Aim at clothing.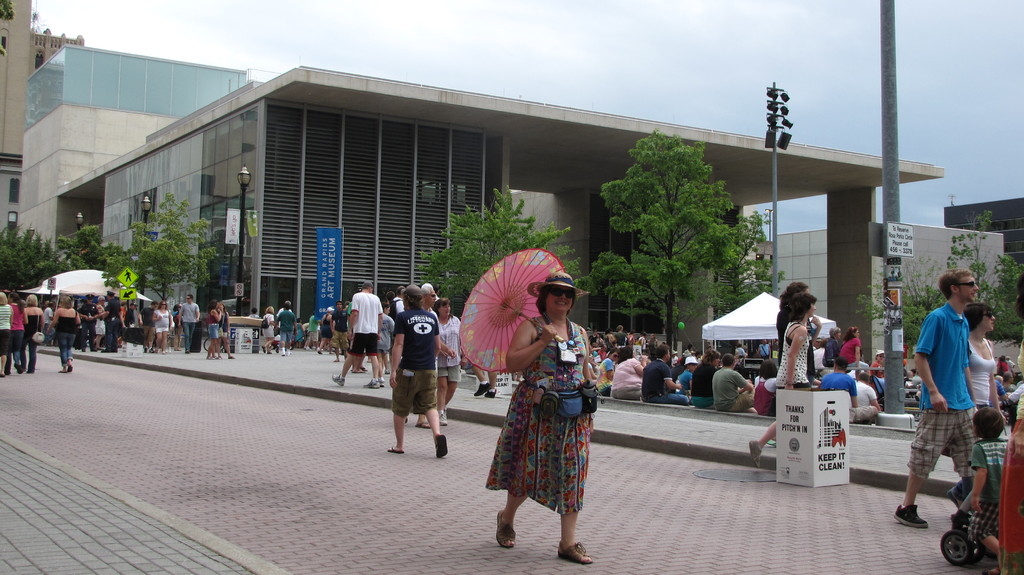
Aimed at rect(977, 404, 1002, 442).
